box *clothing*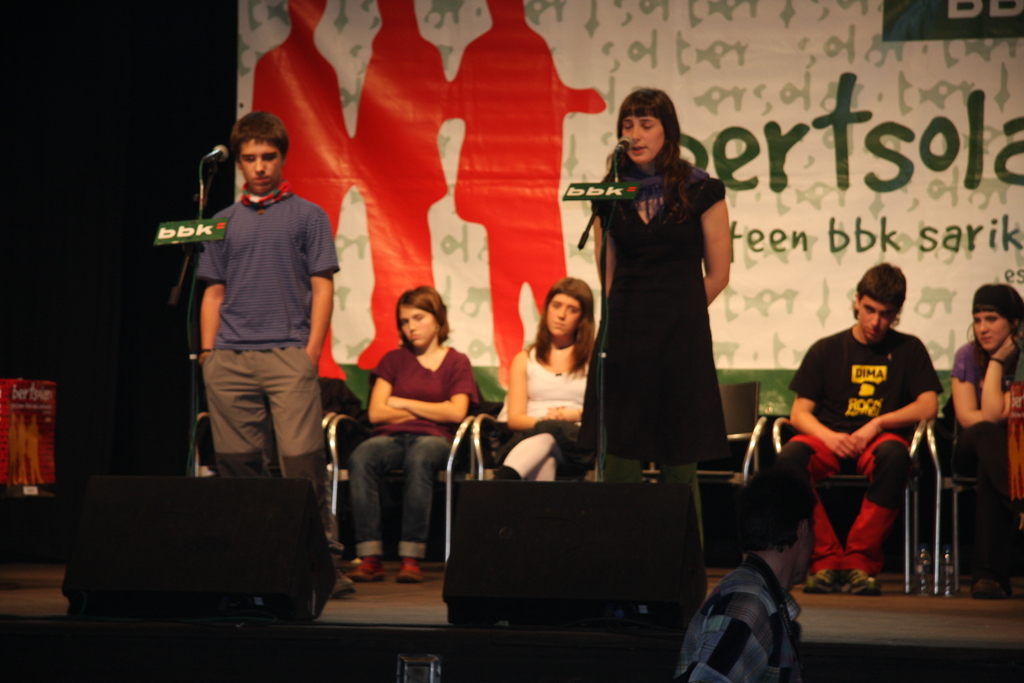
bbox=[185, 183, 341, 492]
